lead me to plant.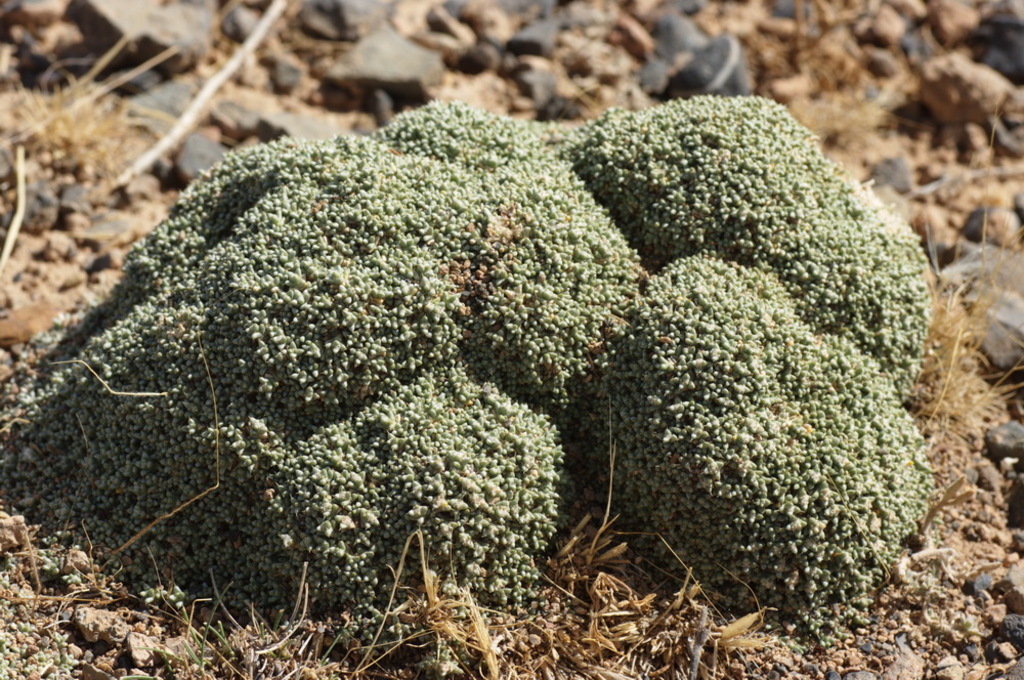
Lead to box(352, 524, 504, 679).
